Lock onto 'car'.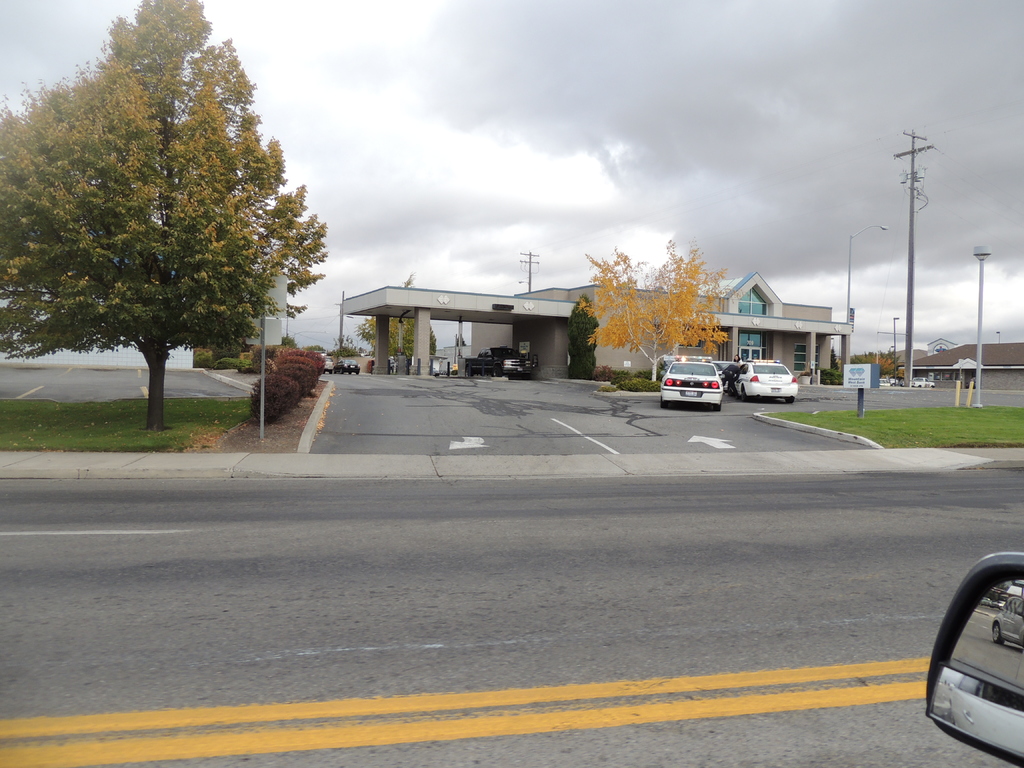
Locked: 909, 376, 933, 388.
